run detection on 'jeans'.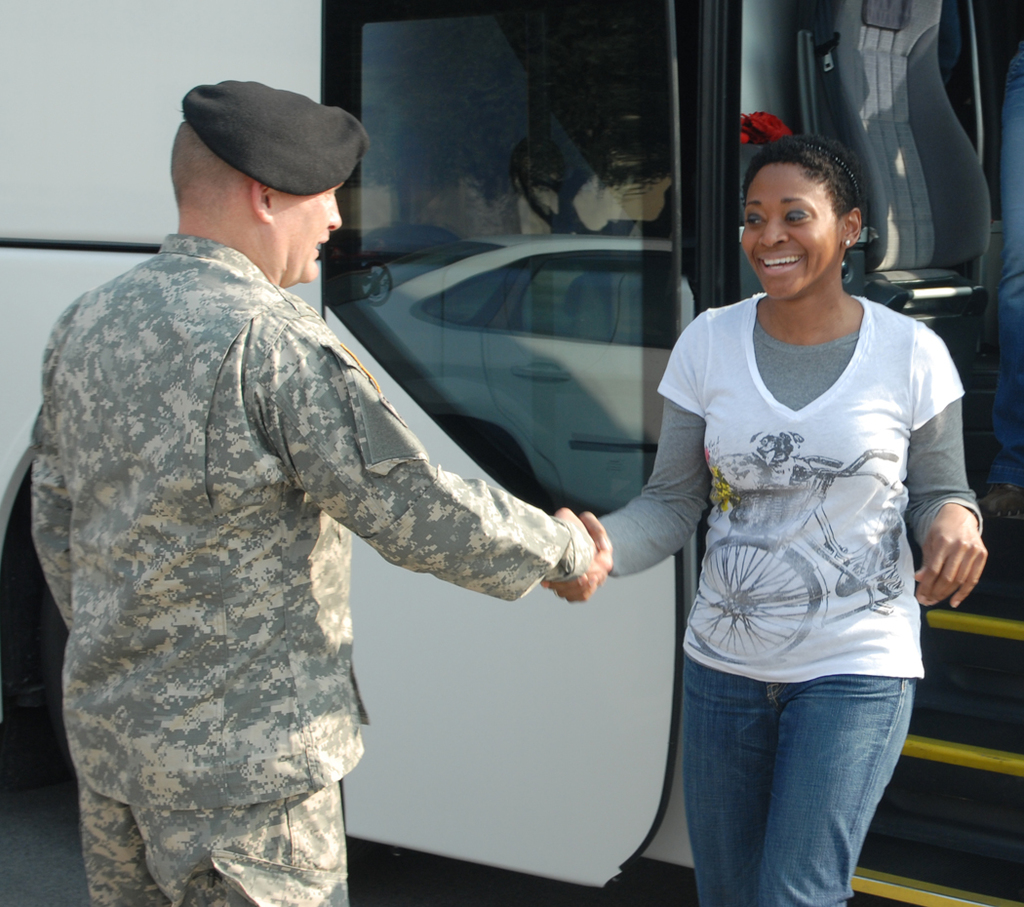
Result: {"left": 678, "top": 661, "right": 918, "bottom": 906}.
